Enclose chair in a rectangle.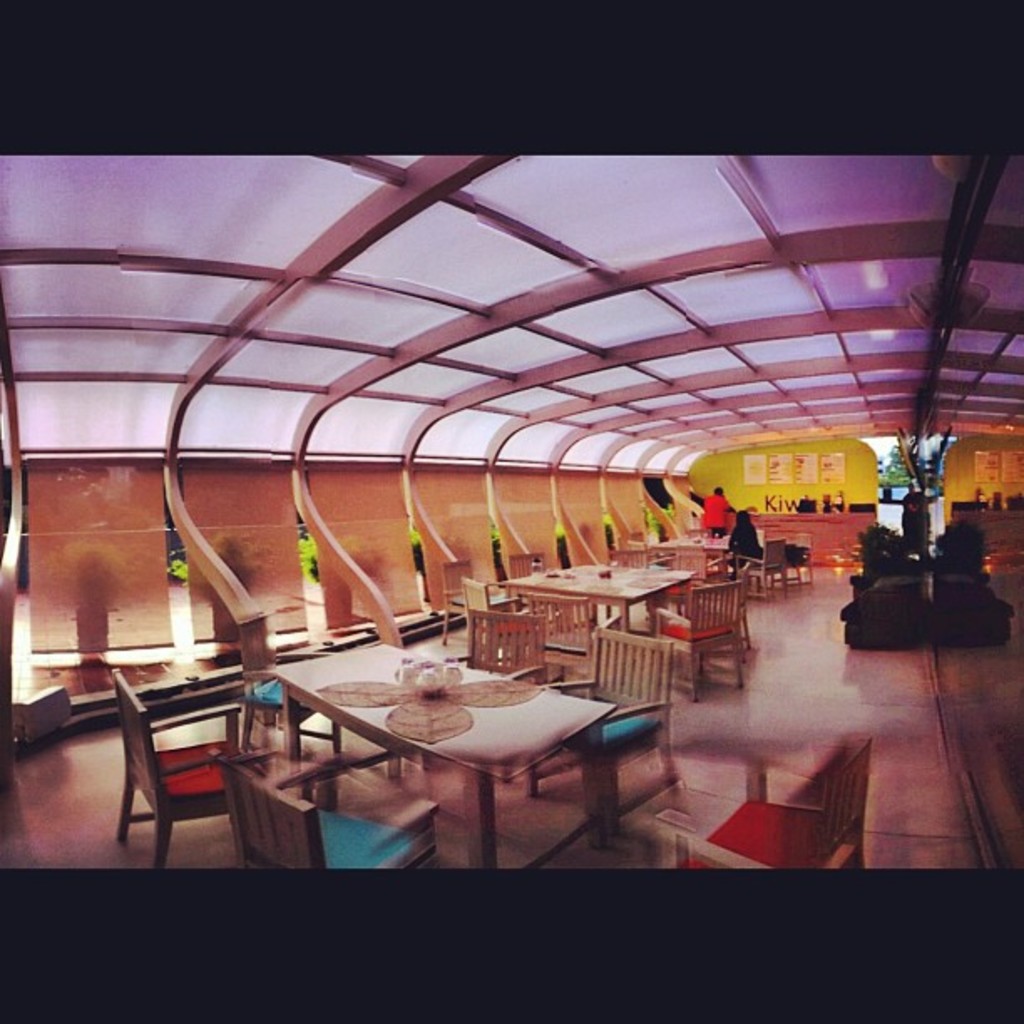
212, 755, 437, 875.
